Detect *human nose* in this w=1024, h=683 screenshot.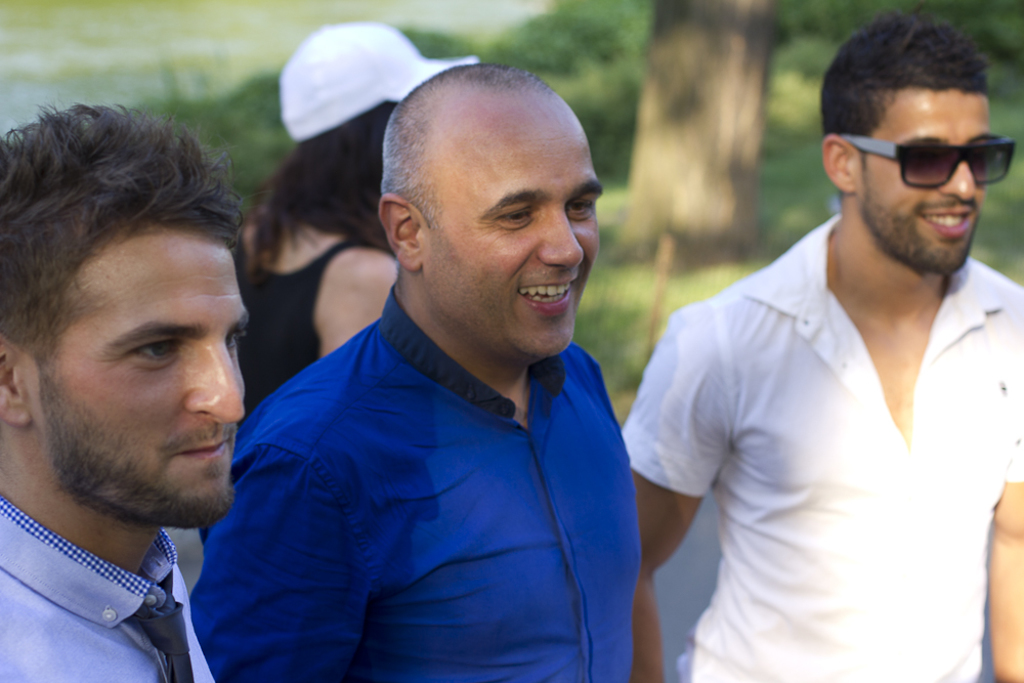
Detection: rect(938, 159, 975, 203).
